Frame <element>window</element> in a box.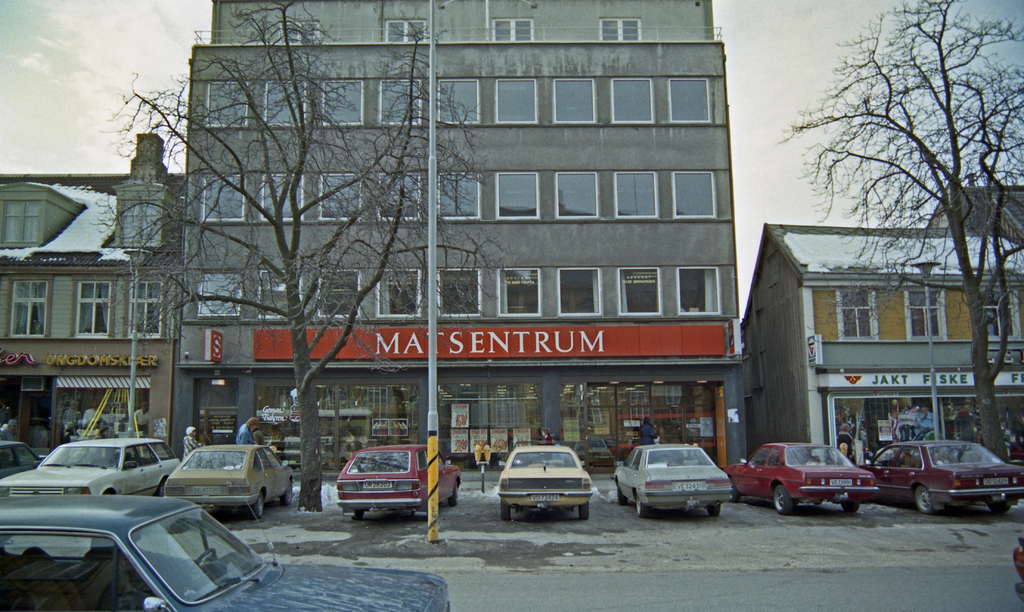
<bbox>324, 74, 364, 127</bbox>.
